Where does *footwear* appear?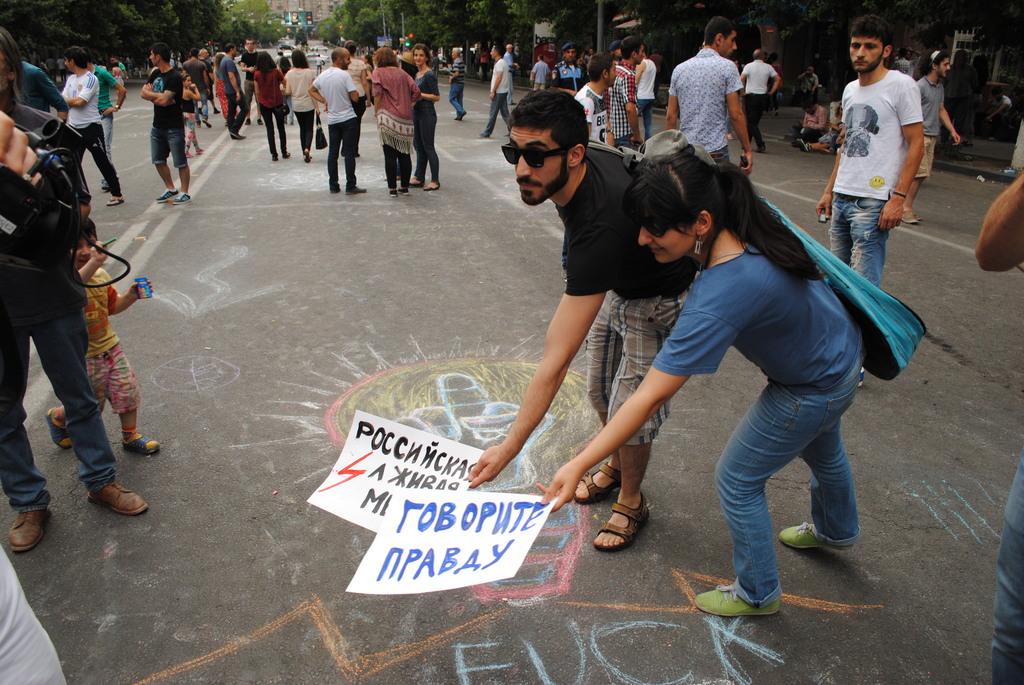
Appears at <box>8,510,52,553</box>.
